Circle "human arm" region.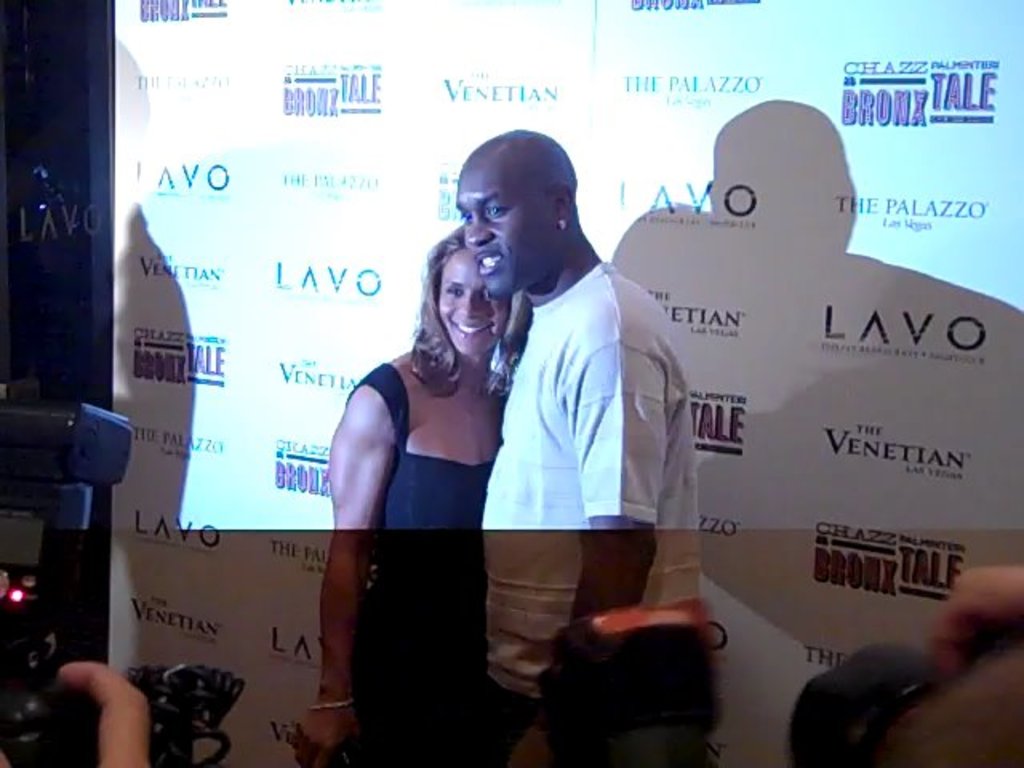
Region: <region>37, 661, 122, 766</region>.
